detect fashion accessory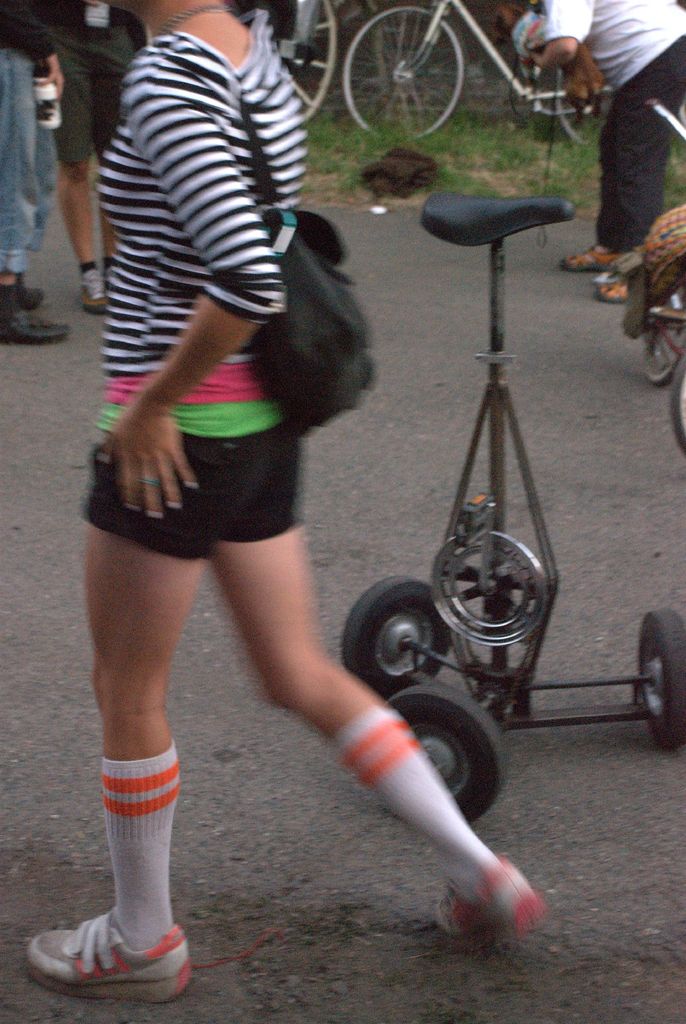
22, 909, 192, 1004
